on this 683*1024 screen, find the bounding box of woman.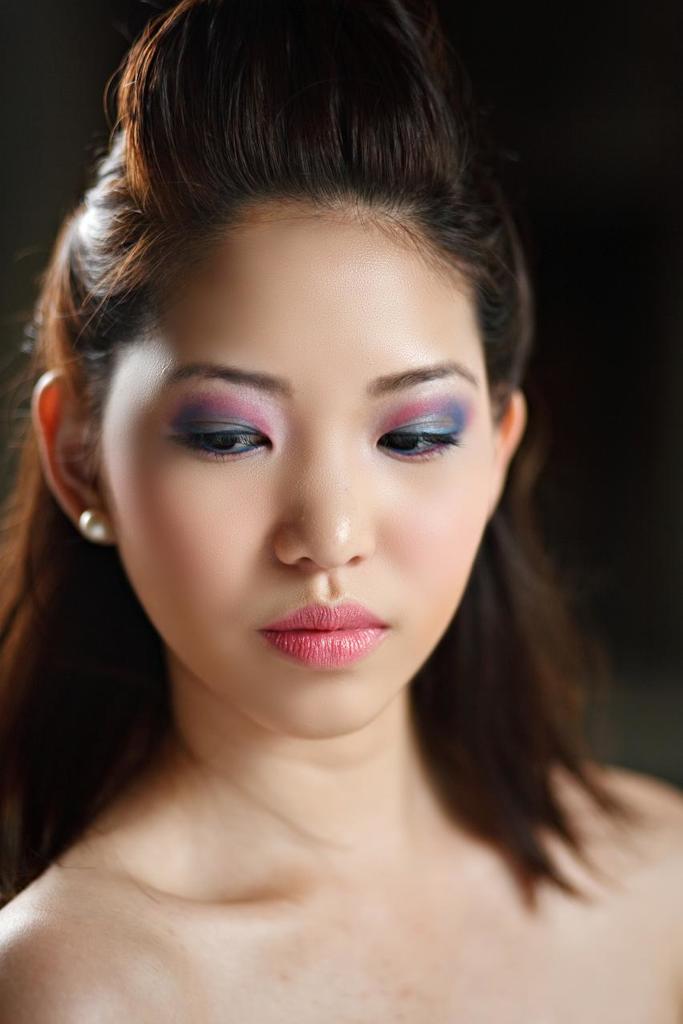
Bounding box: (left=0, top=50, right=665, bottom=993).
